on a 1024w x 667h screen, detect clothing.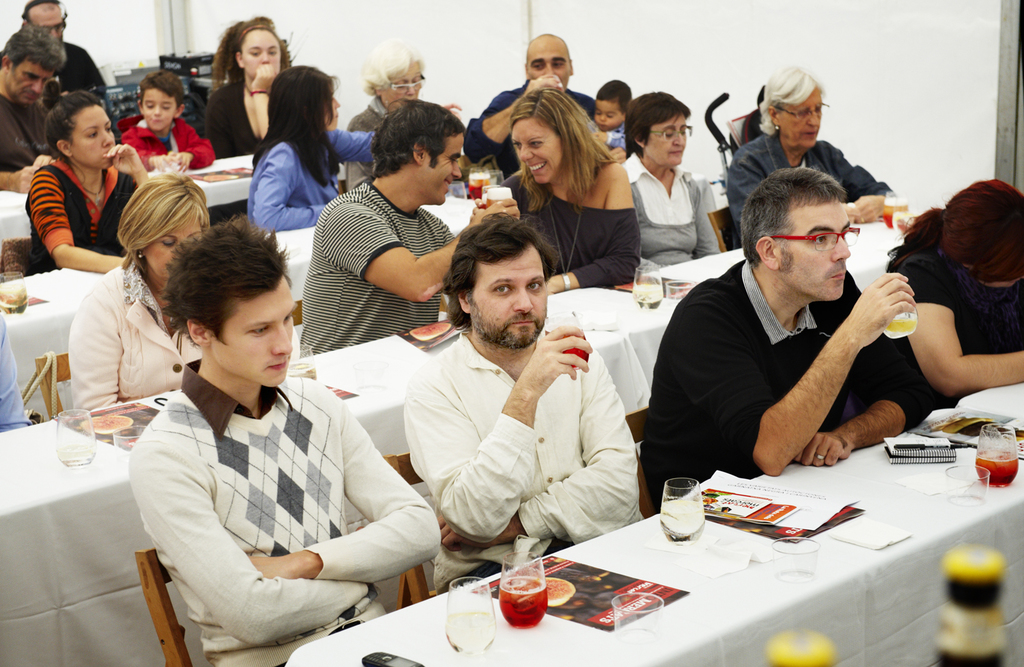
0 316 33 434.
